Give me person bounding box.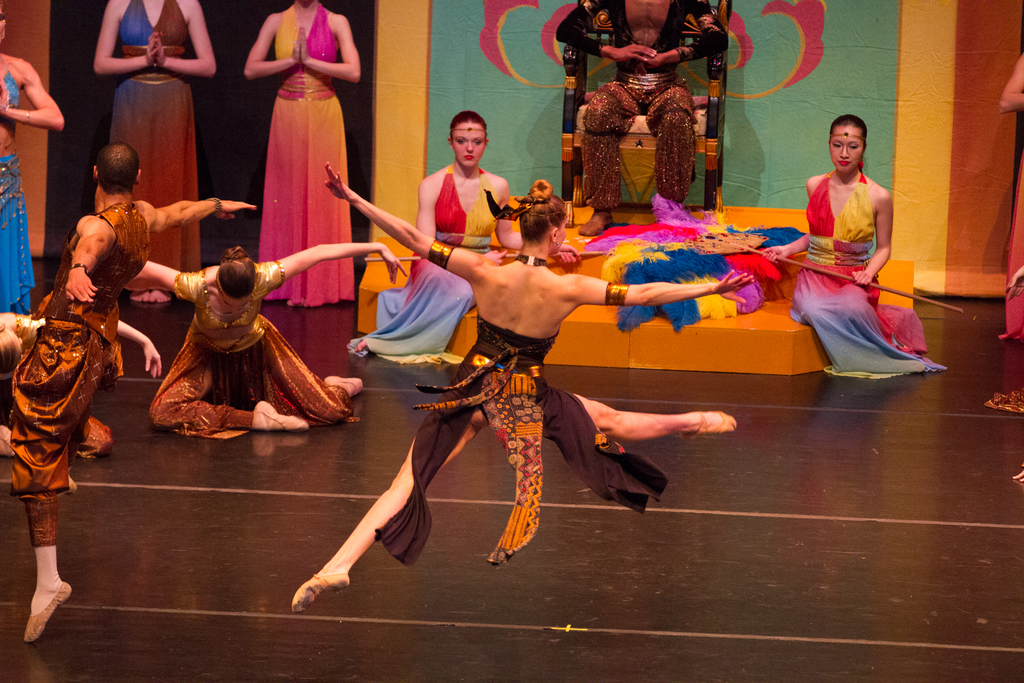
292 159 739 609.
